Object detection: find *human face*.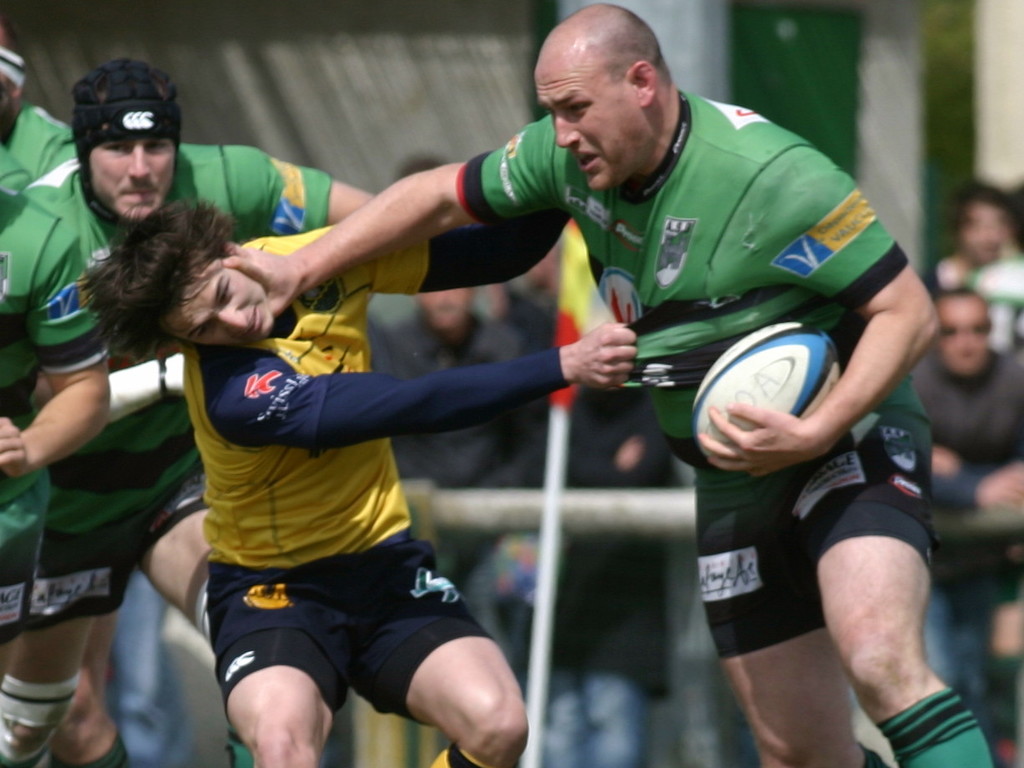
BBox(535, 48, 645, 190).
